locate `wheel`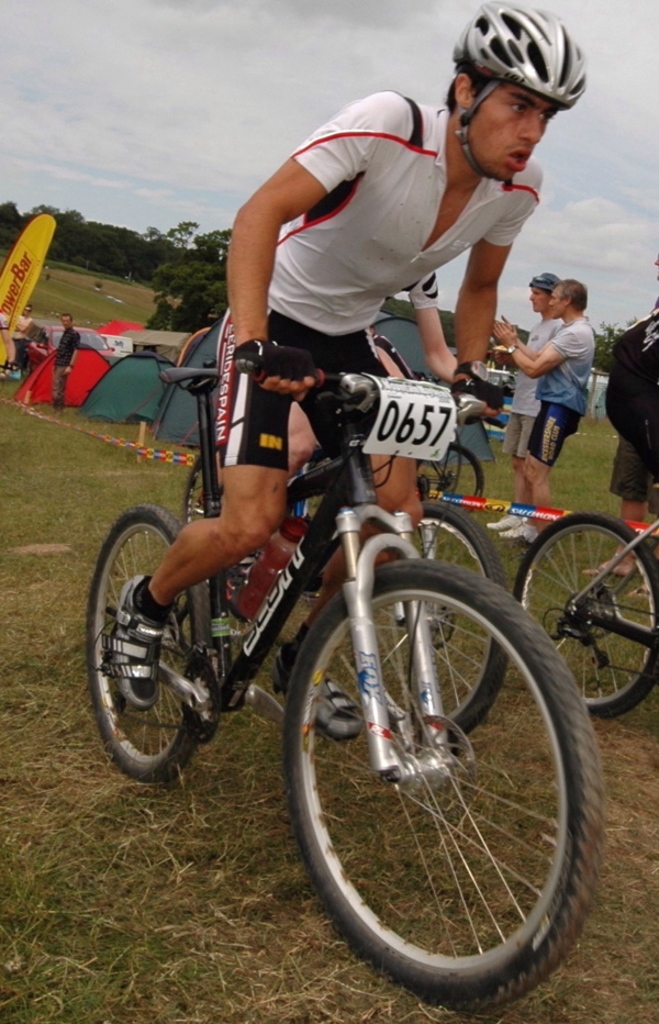
detection(83, 508, 224, 782)
